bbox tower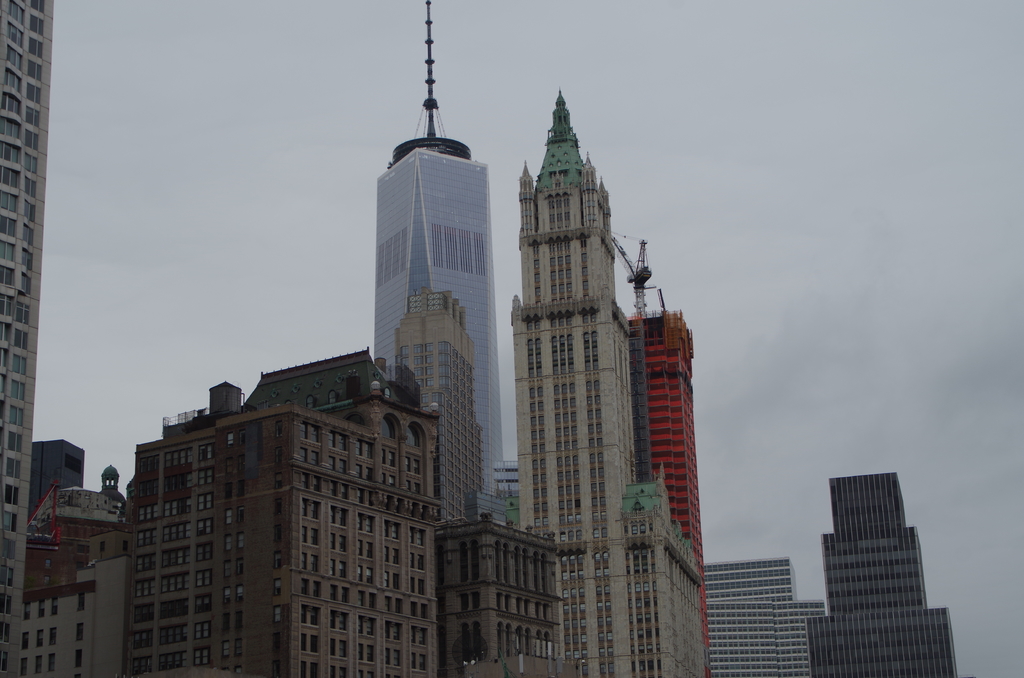
514/91/712/677
